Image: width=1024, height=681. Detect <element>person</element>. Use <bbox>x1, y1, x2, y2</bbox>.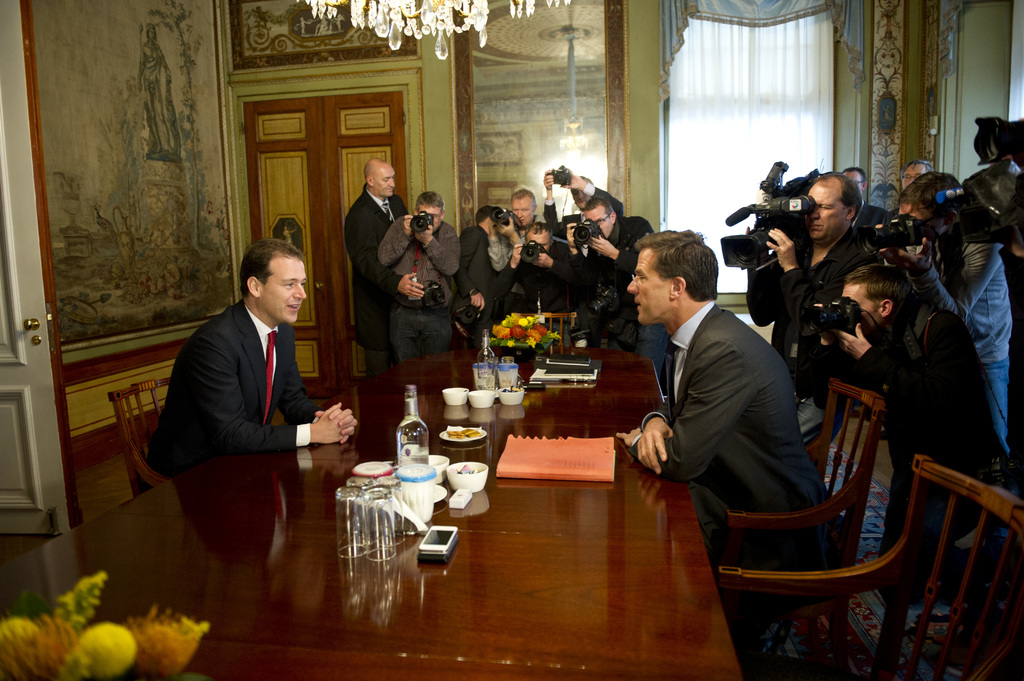
<bbox>620, 219, 833, 572</bbox>.
